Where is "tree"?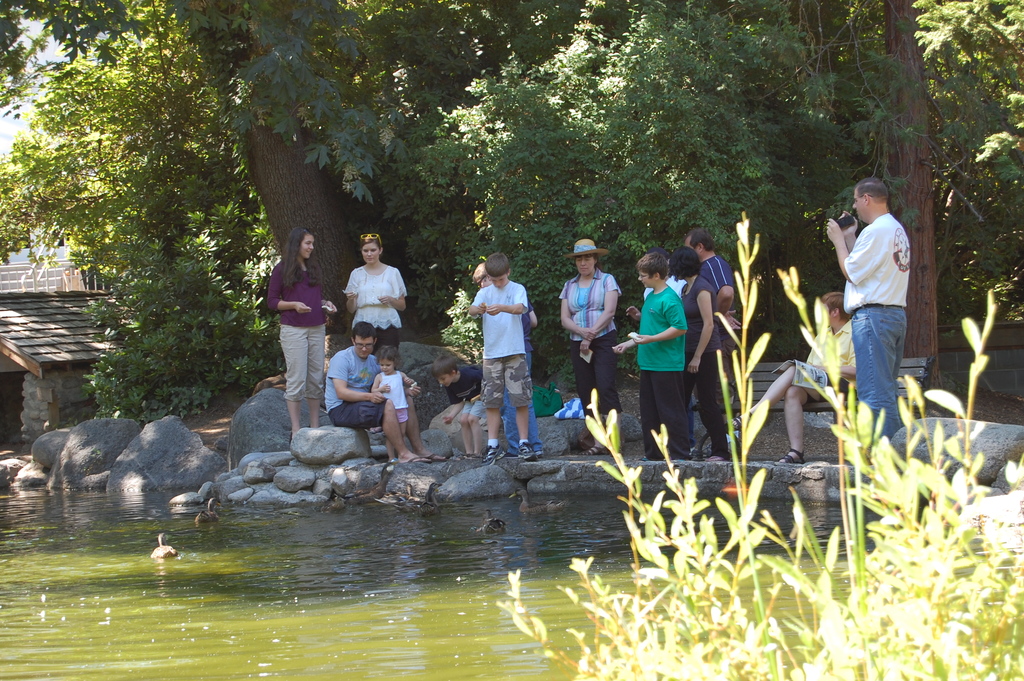
rect(578, 0, 1023, 391).
